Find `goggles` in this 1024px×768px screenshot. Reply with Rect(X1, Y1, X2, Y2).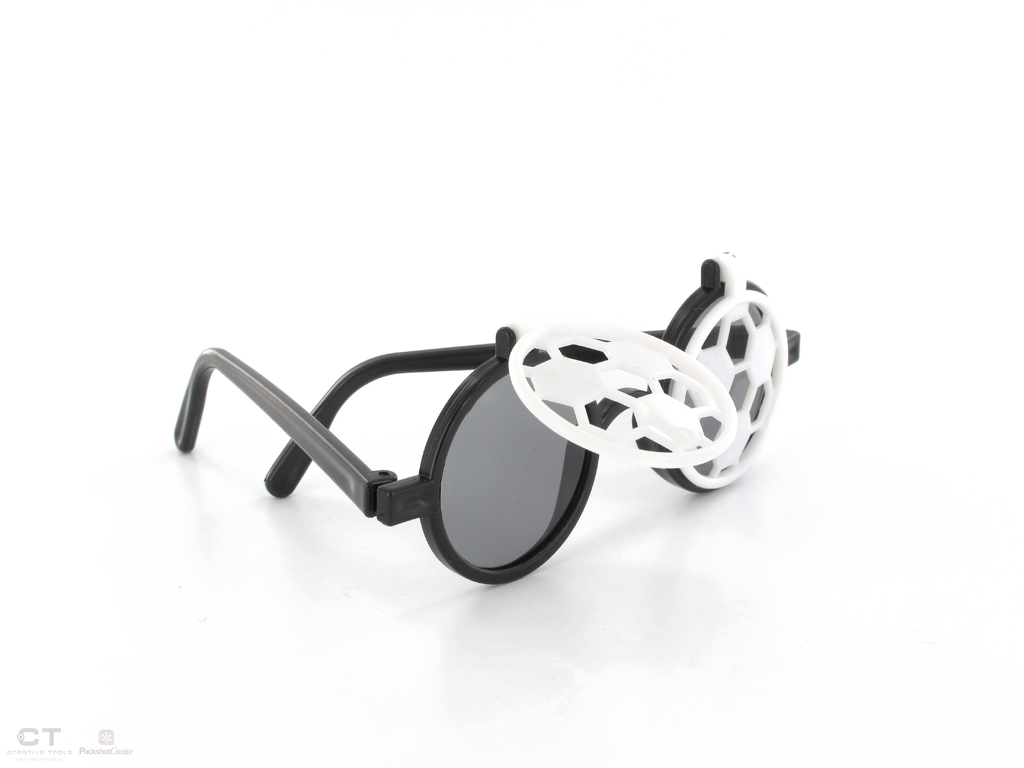
Rect(195, 255, 799, 595).
